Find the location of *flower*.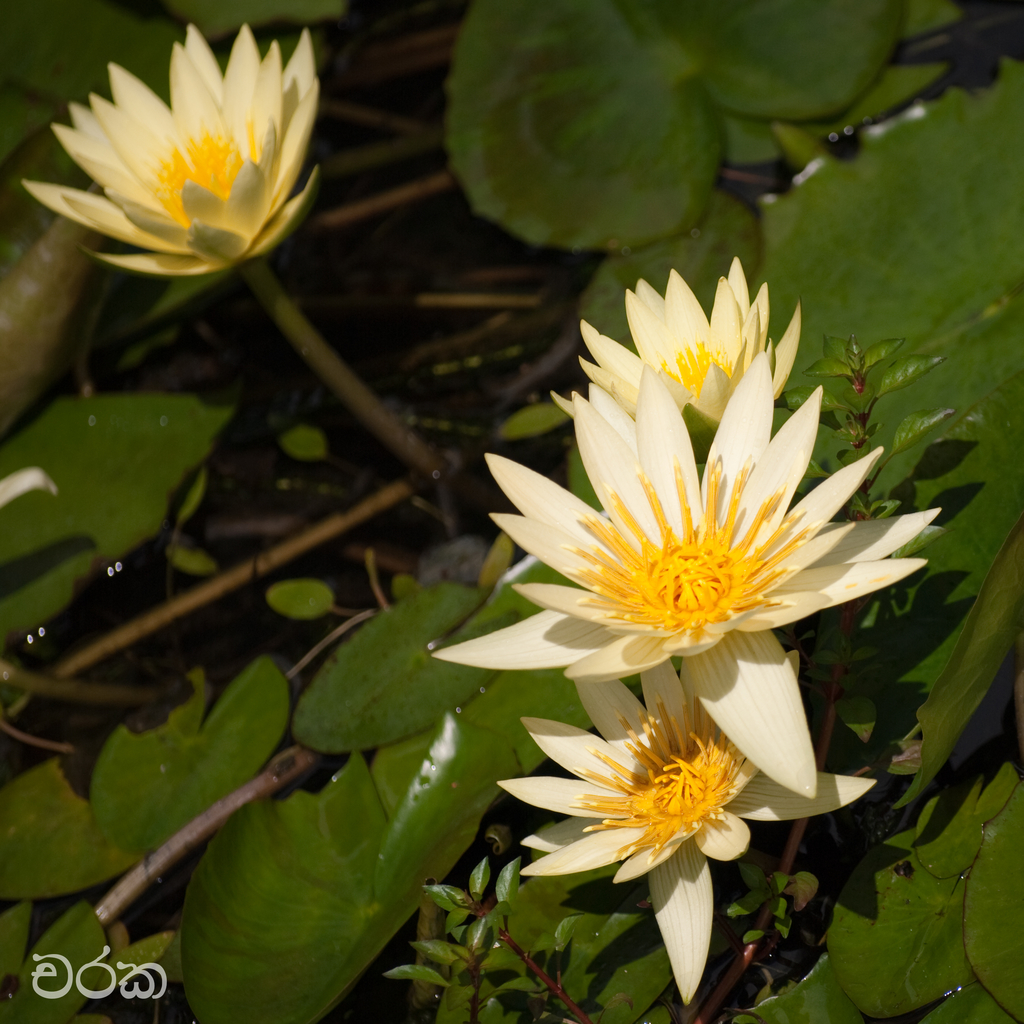
Location: [left=500, top=652, right=900, bottom=1009].
